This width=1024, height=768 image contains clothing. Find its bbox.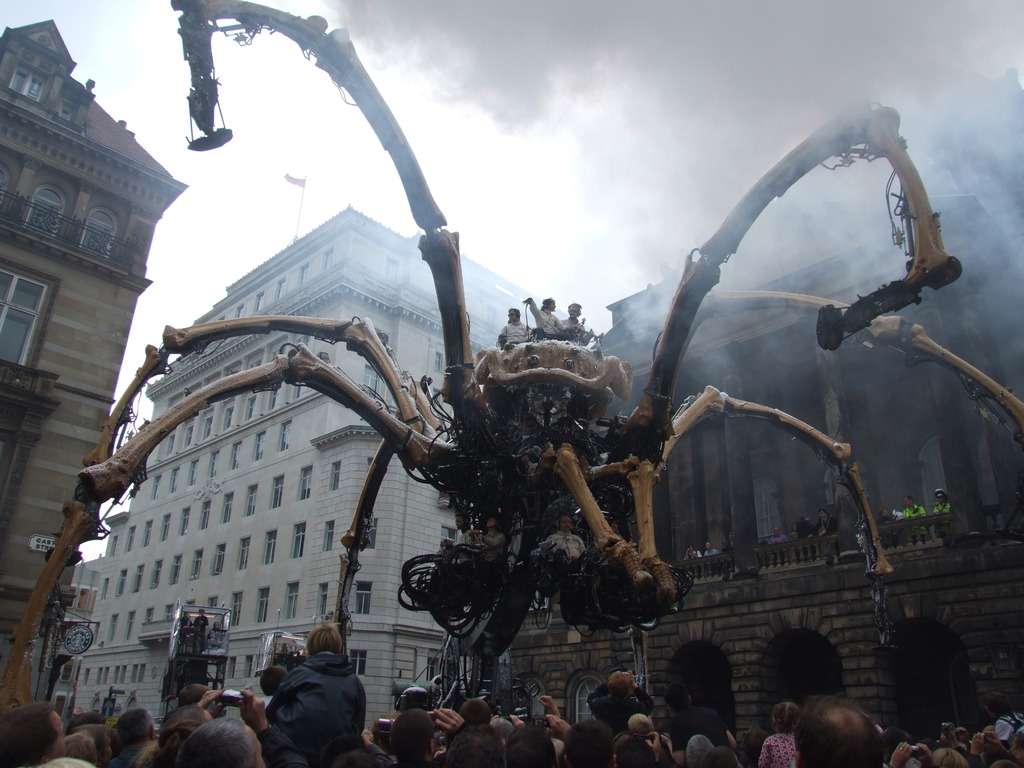
[x1=499, y1=321, x2=527, y2=344].
